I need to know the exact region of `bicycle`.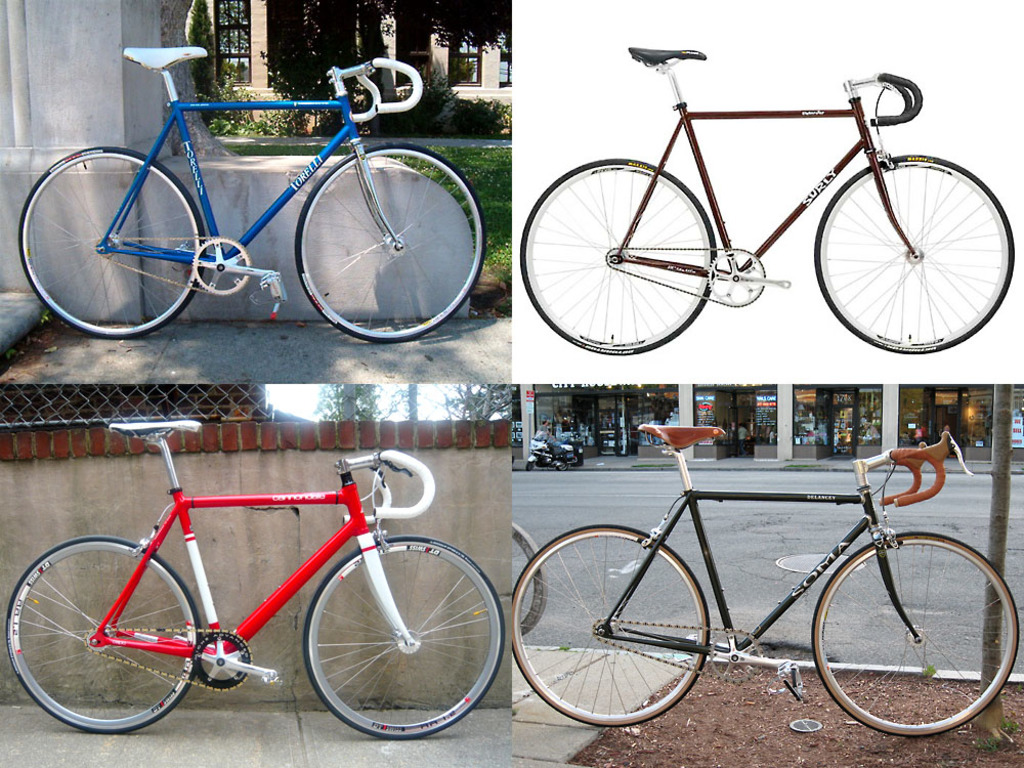
Region: <bbox>509, 524, 548, 639</bbox>.
